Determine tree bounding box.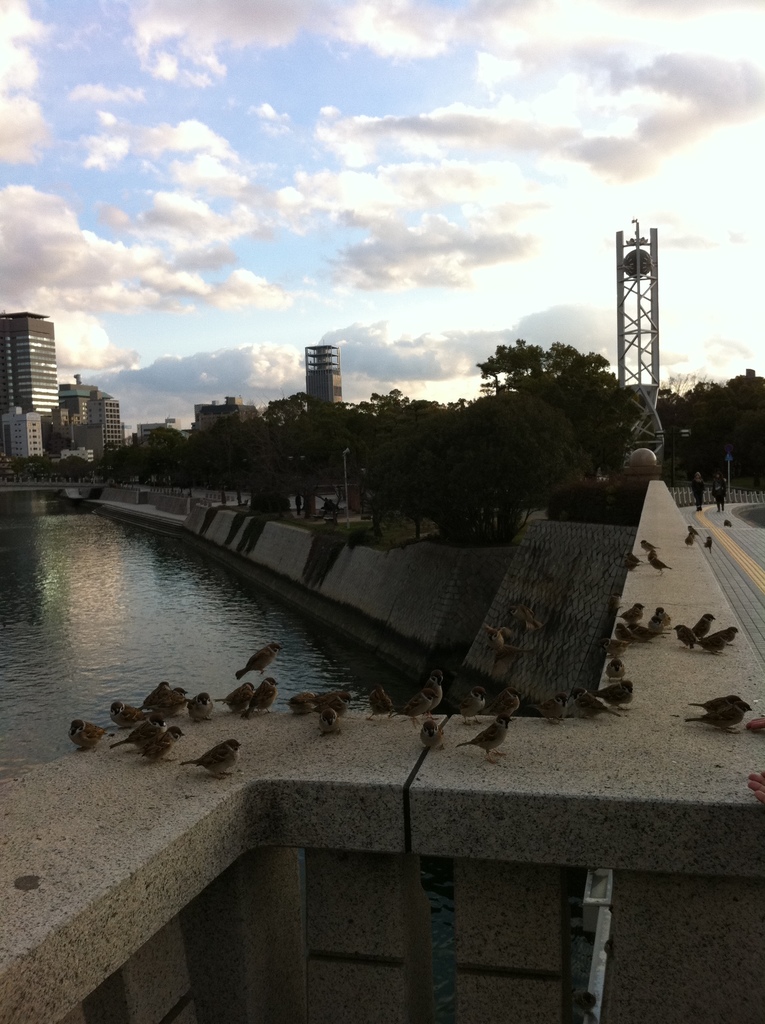
Determined: (473,331,548,376).
